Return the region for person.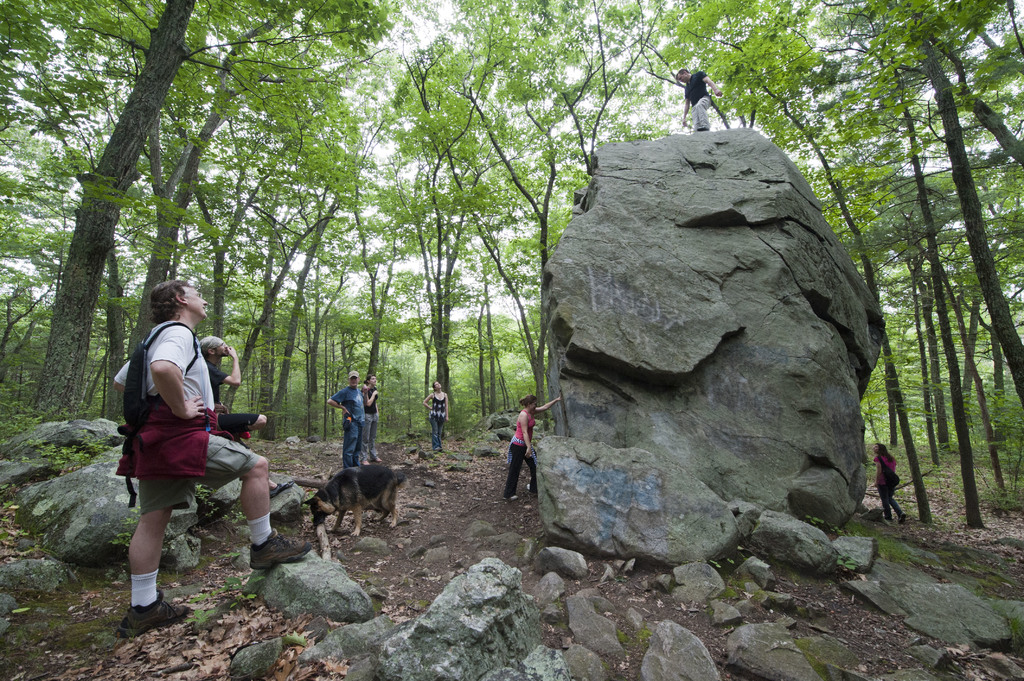
[x1=359, y1=371, x2=383, y2=463].
